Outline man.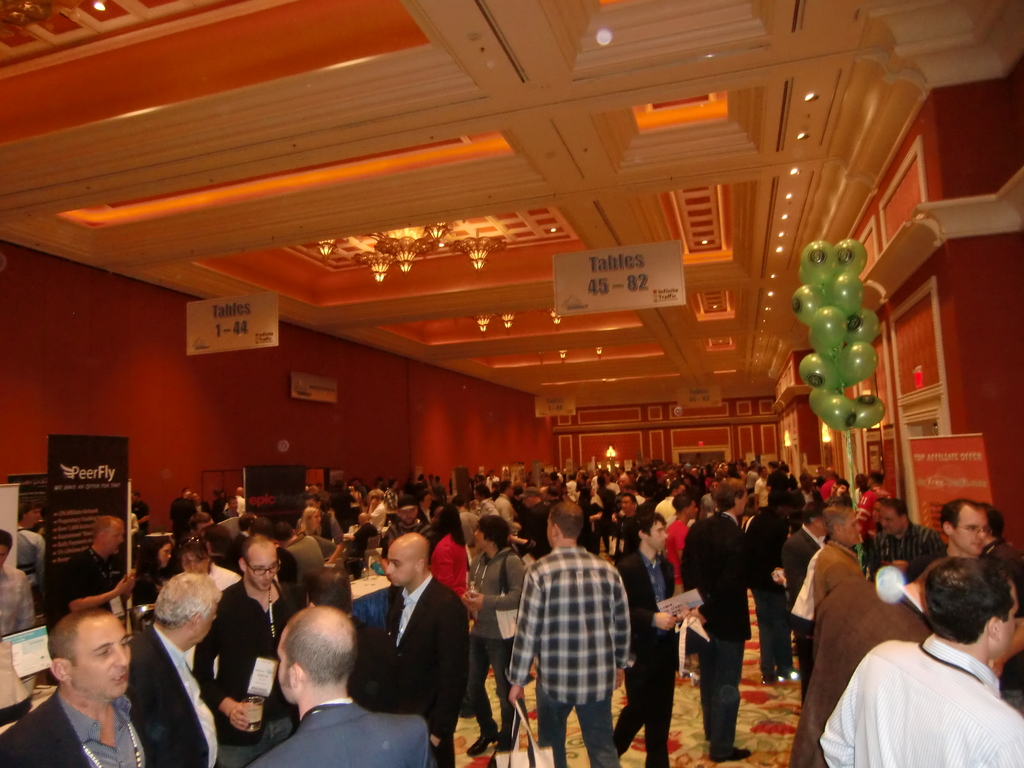
Outline: [504,501,635,767].
